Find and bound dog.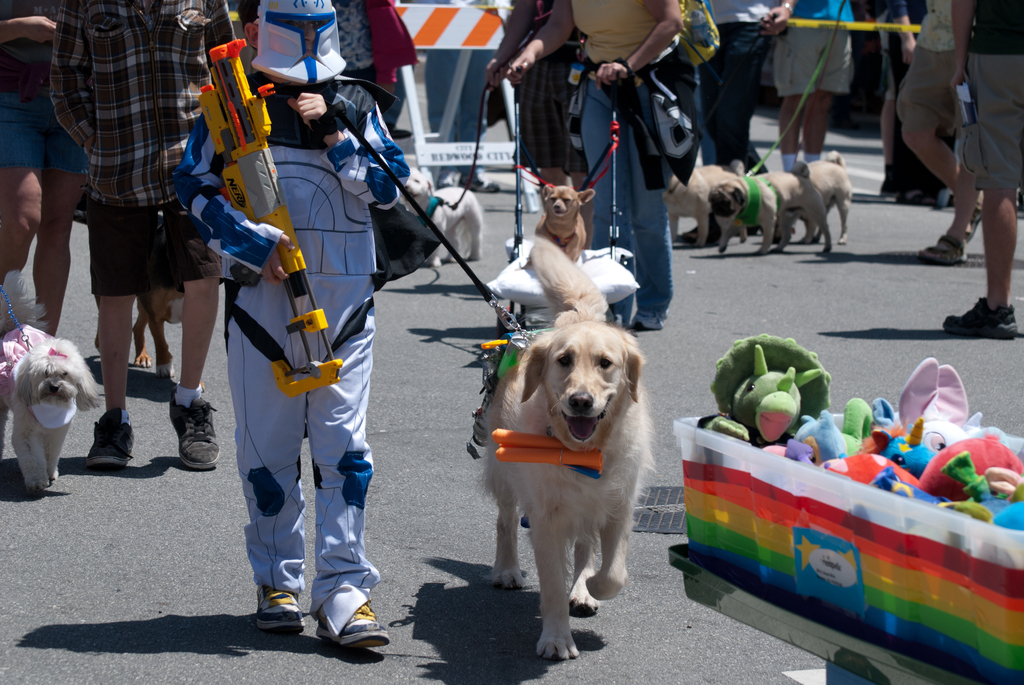
Bound: [x1=792, y1=150, x2=850, y2=242].
